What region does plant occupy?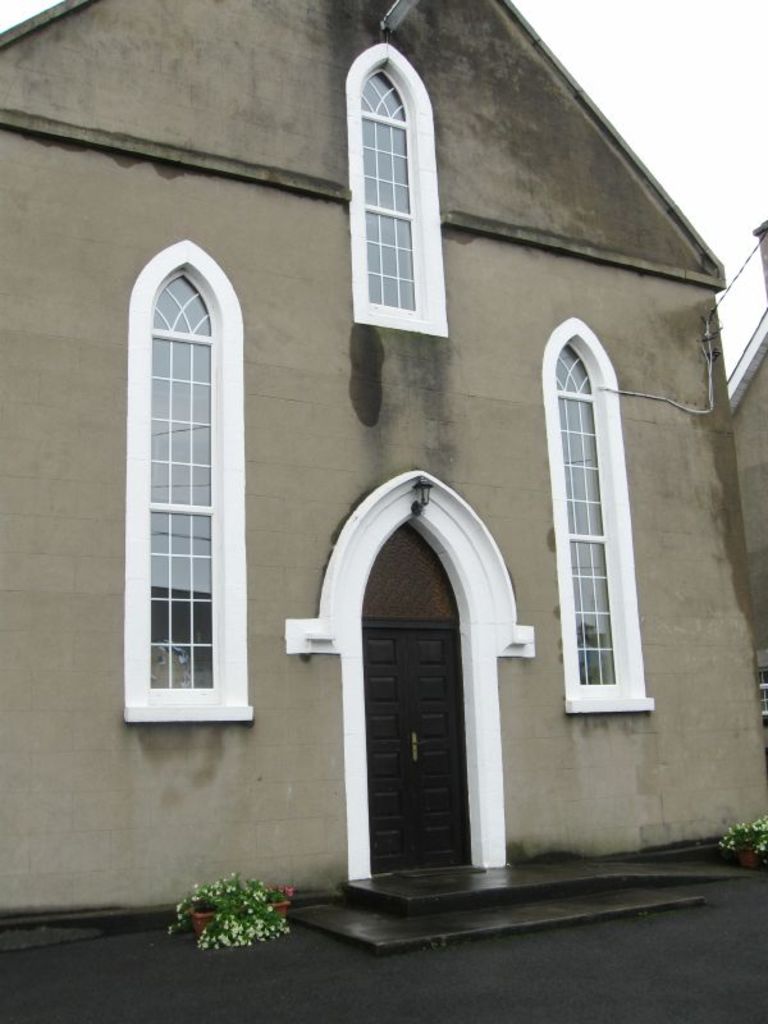
(180, 864, 305, 947).
